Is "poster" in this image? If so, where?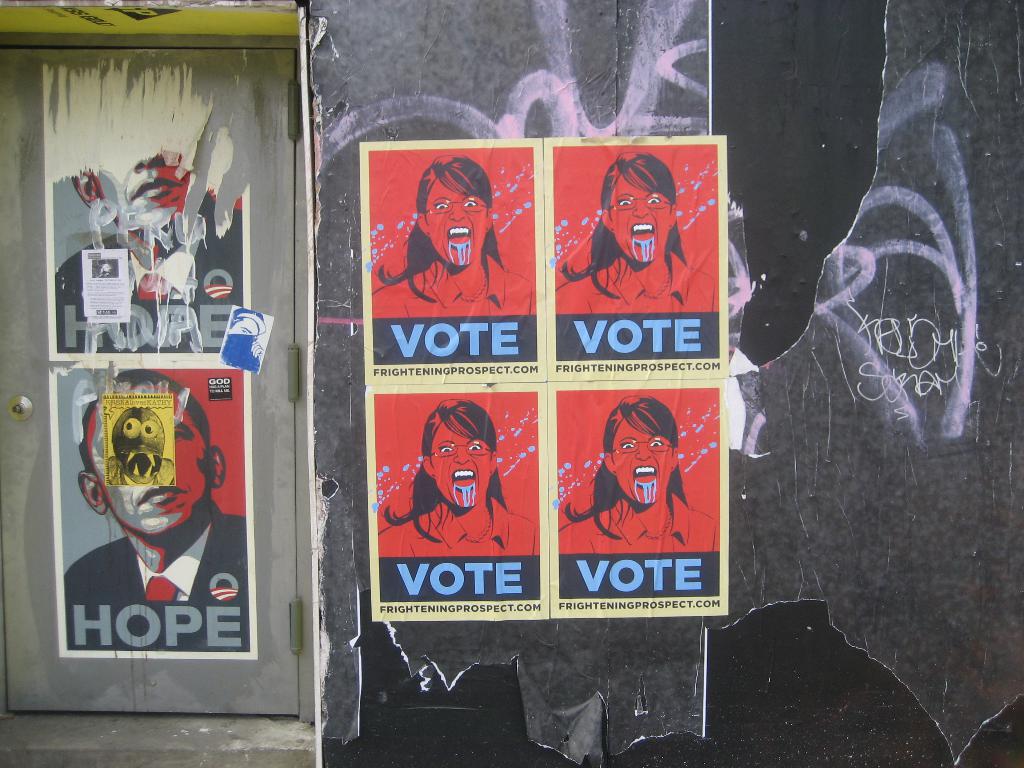
Yes, at bbox=[45, 61, 250, 359].
